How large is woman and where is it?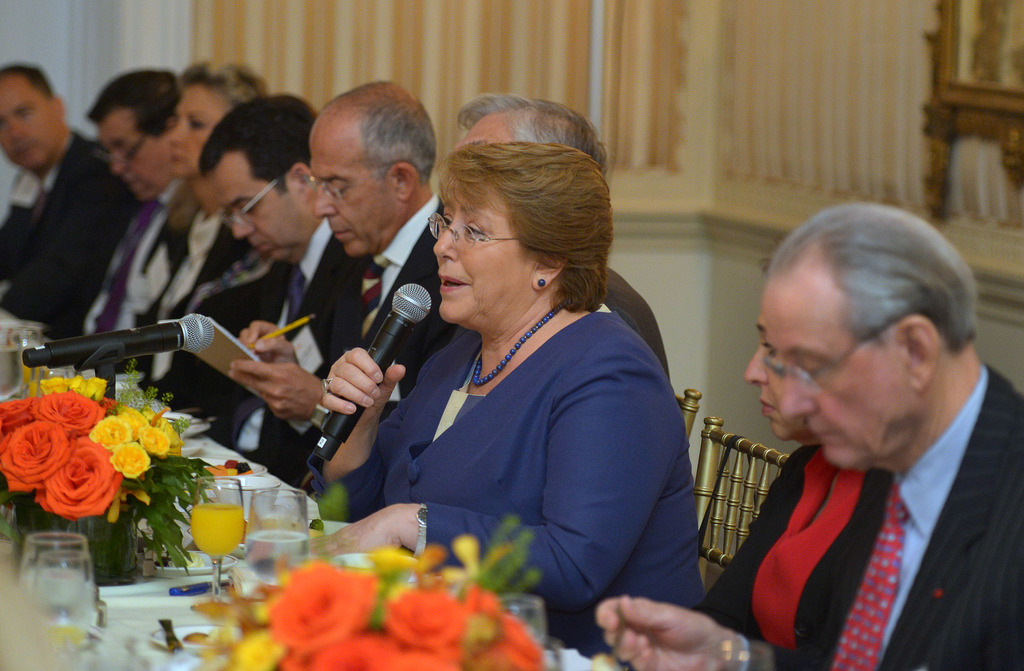
Bounding box: (218,123,657,611).
